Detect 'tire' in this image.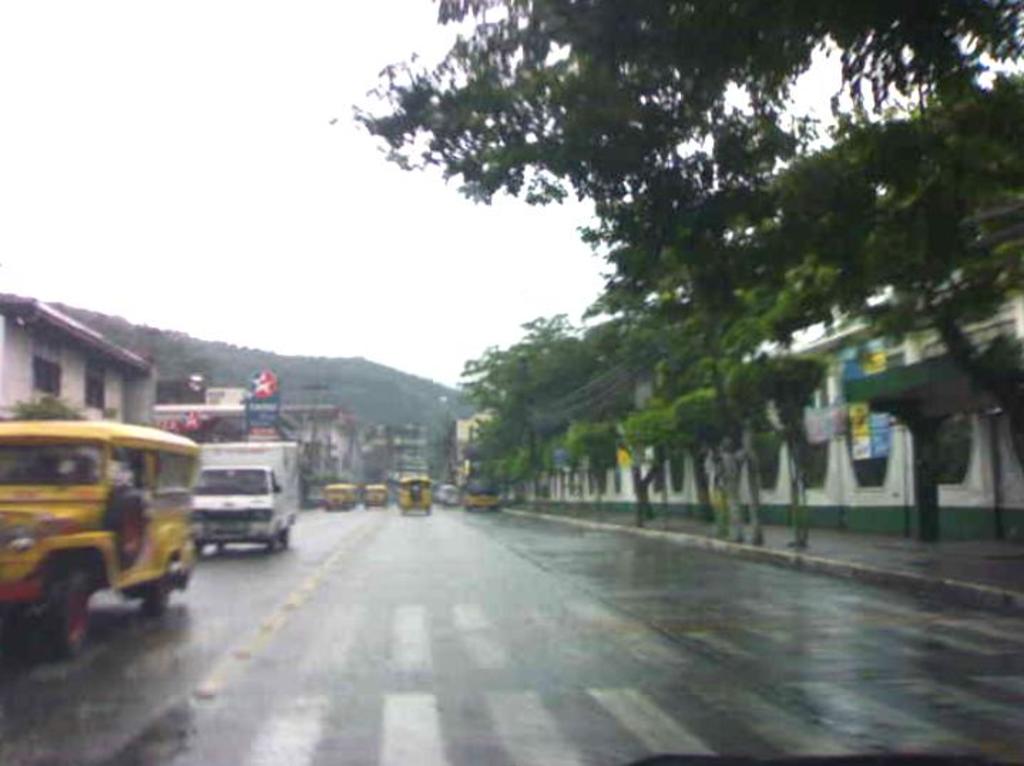
Detection: left=46, top=561, right=91, bottom=656.
